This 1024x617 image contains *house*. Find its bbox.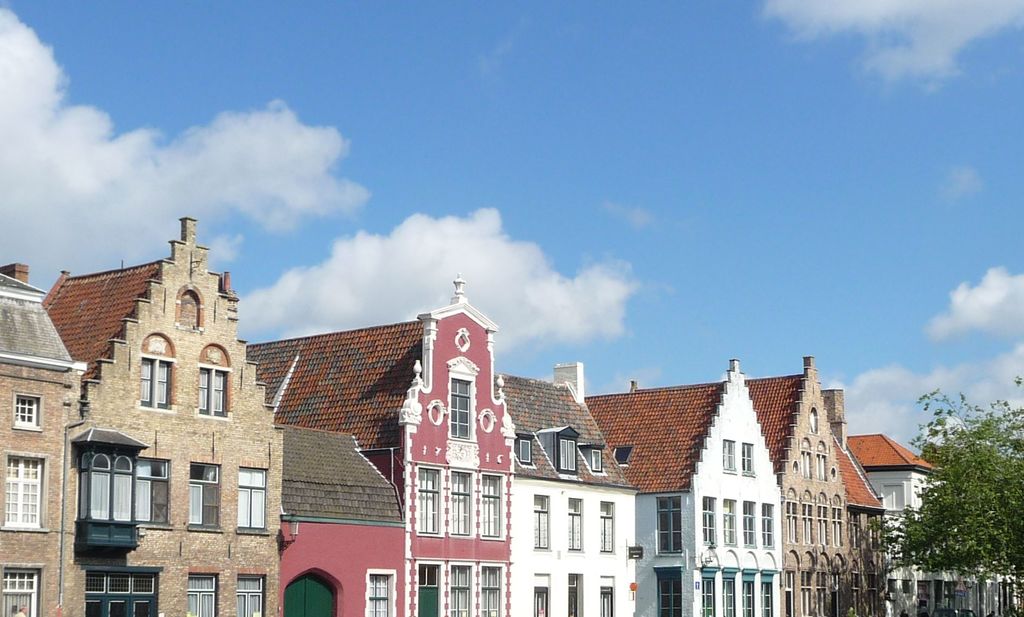
{"x1": 253, "y1": 431, "x2": 408, "y2": 616}.
